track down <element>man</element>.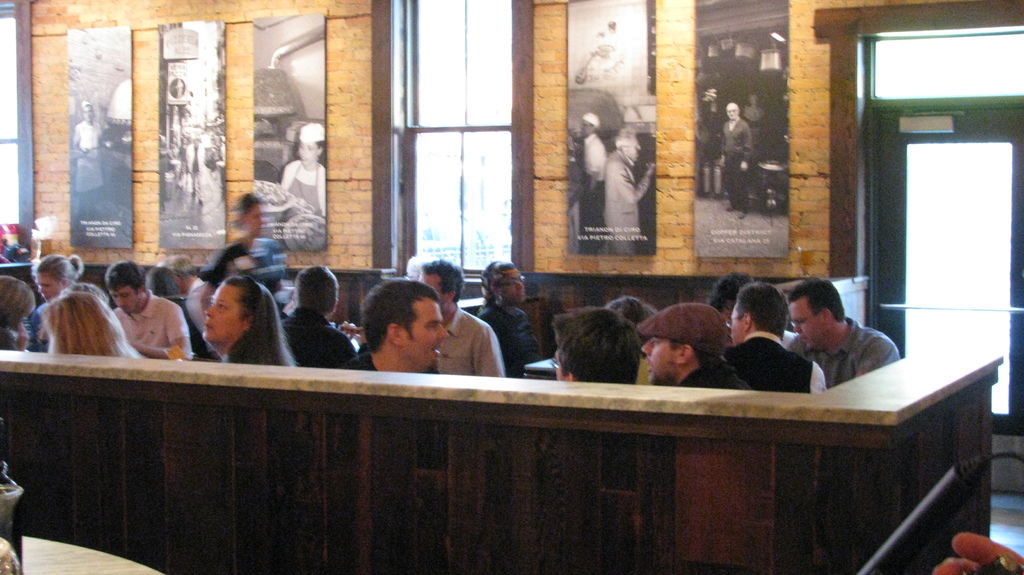
Tracked to (x1=780, y1=281, x2=908, y2=396).
